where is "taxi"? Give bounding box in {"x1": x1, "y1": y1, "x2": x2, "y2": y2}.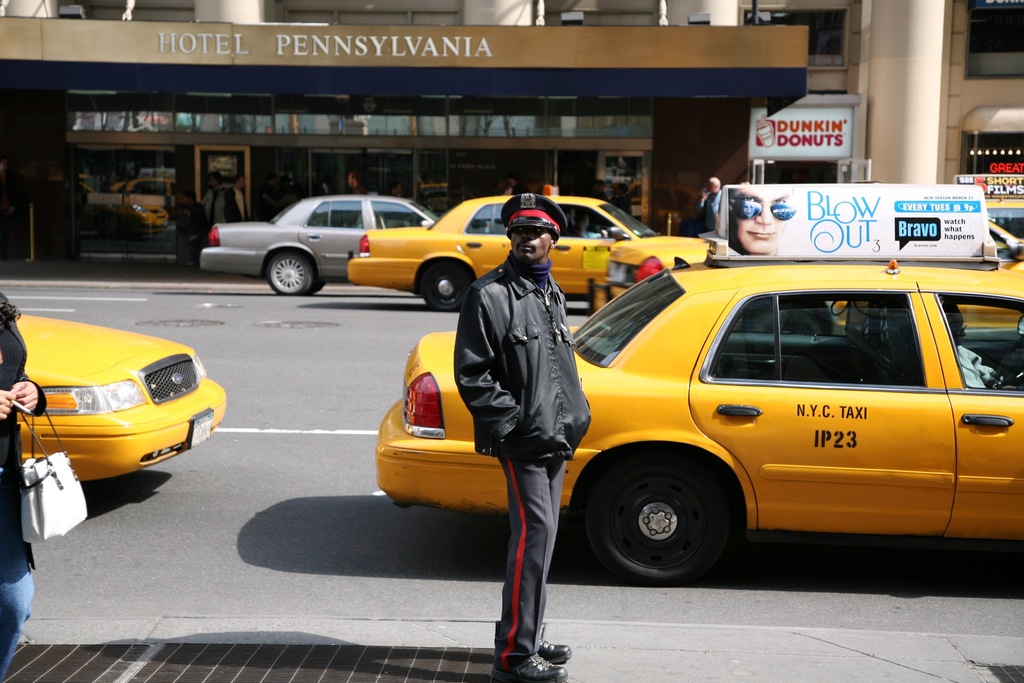
{"x1": 988, "y1": 179, "x2": 1023, "y2": 260}.
